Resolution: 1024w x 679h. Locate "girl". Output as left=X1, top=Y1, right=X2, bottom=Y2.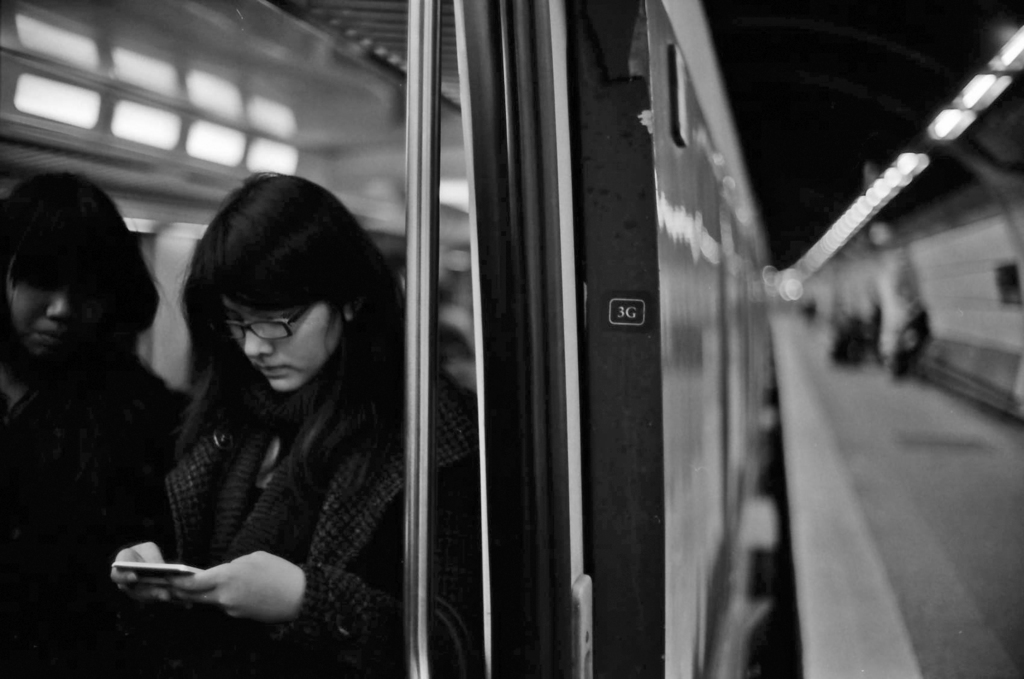
left=111, top=169, right=481, bottom=678.
